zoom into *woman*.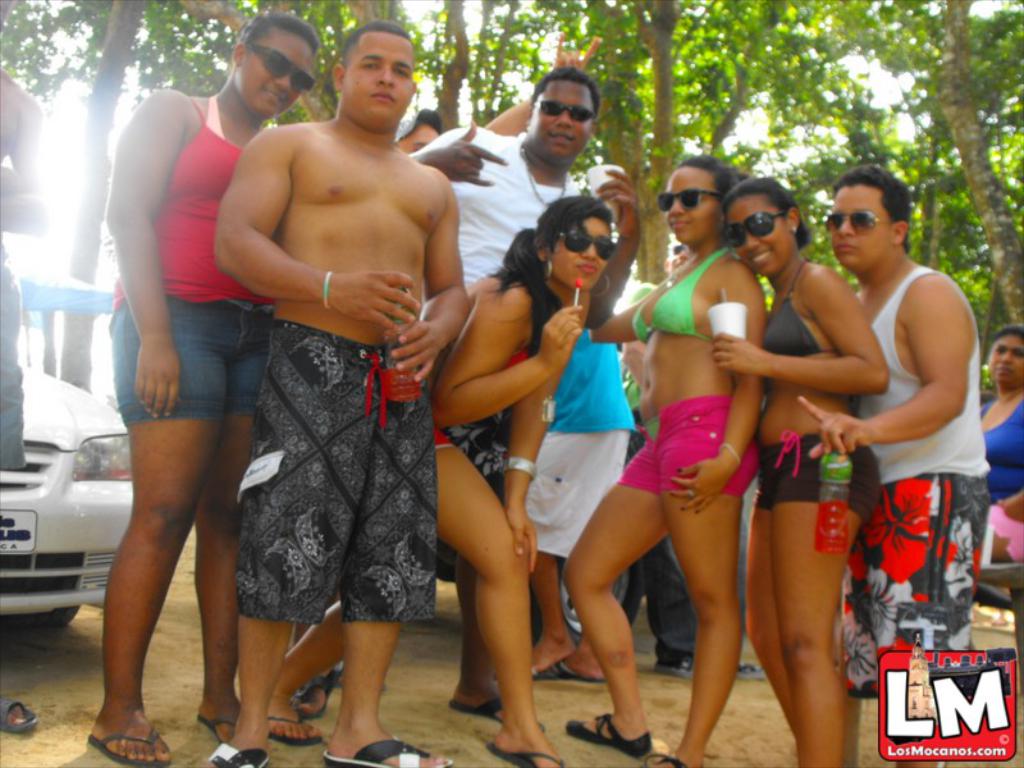
Zoom target: (970, 329, 1023, 566).
